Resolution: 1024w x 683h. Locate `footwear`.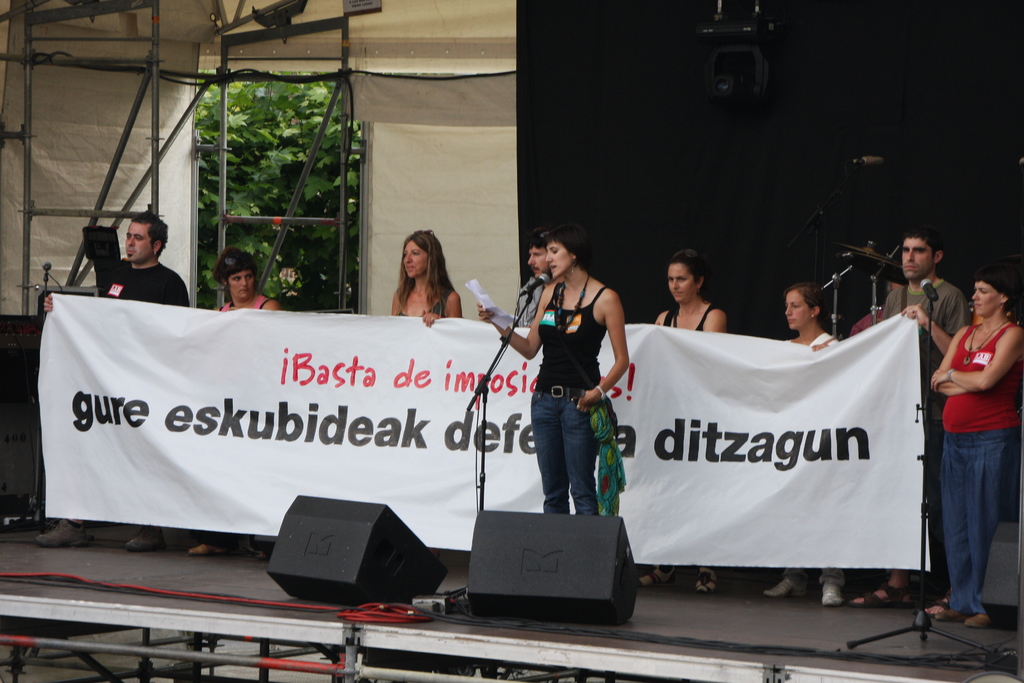
(964, 611, 994, 628).
